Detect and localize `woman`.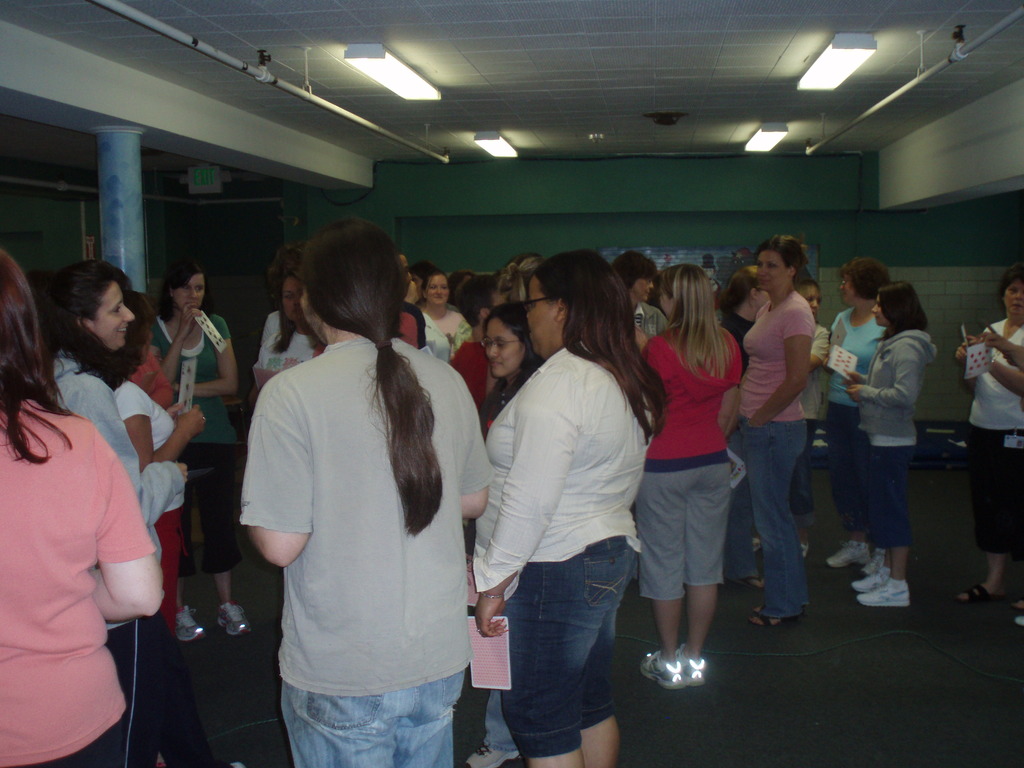
Localized at 145/254/257/647.
